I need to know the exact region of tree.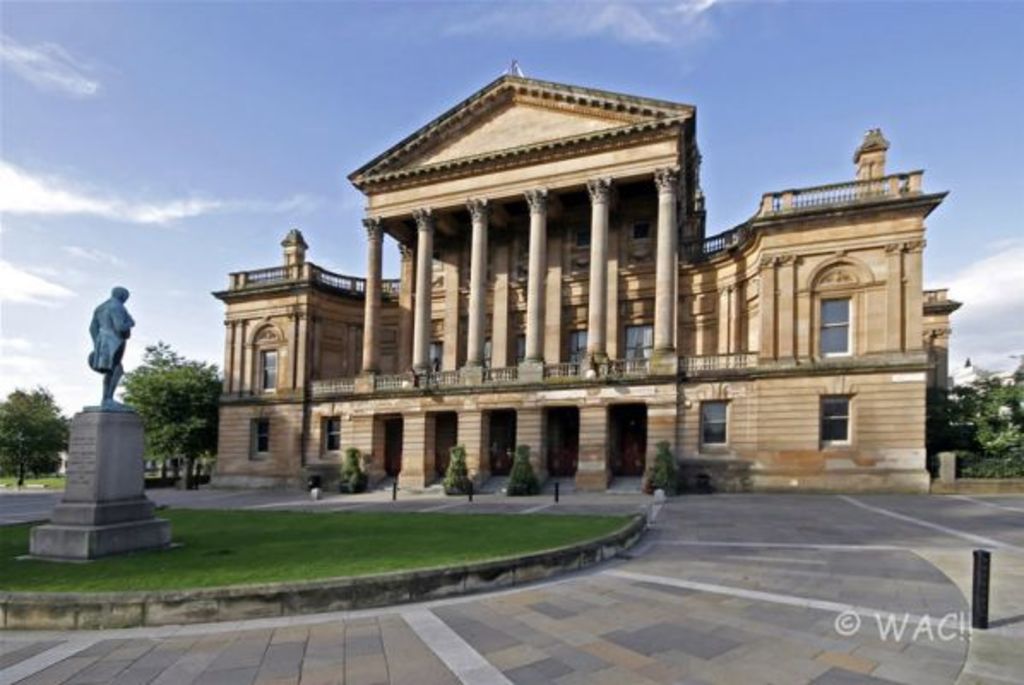
Region: rect(647, 442, 668, 485).
